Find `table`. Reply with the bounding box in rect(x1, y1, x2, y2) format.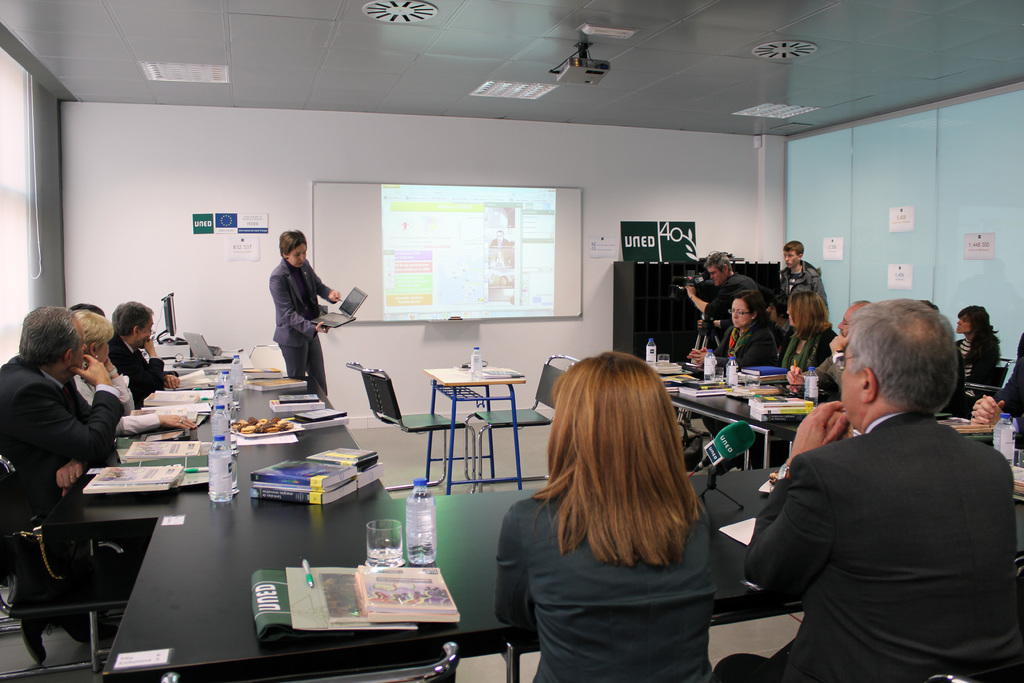
rect(15, 453, 503, 663).
